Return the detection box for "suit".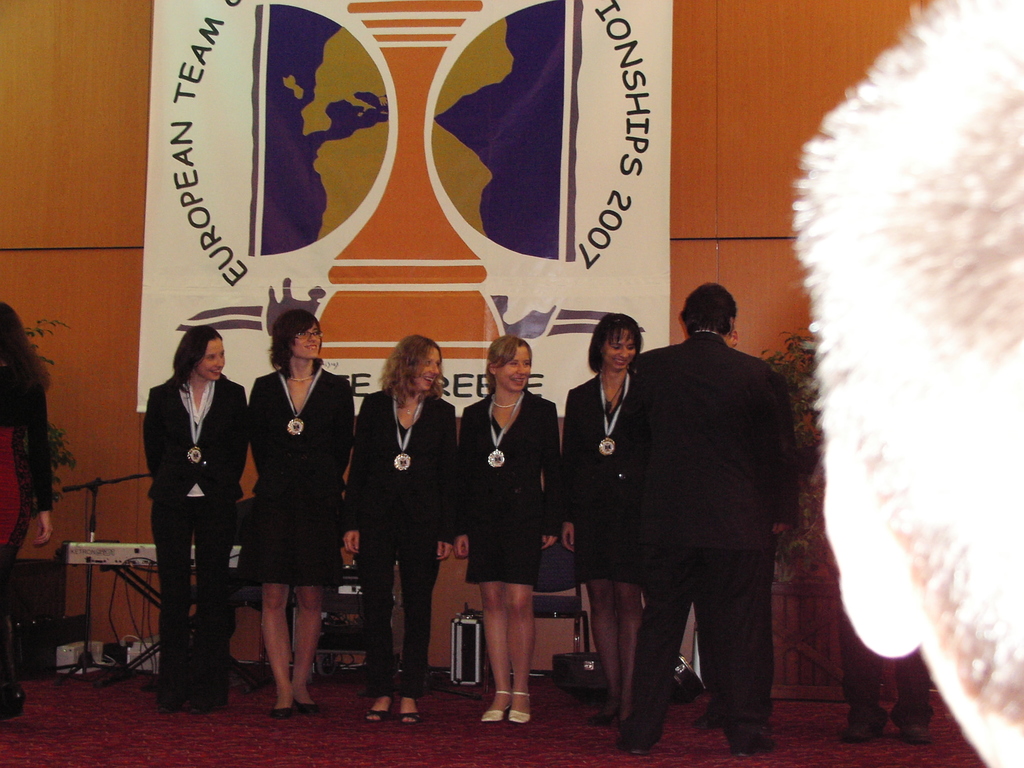
611/280/803/756.
